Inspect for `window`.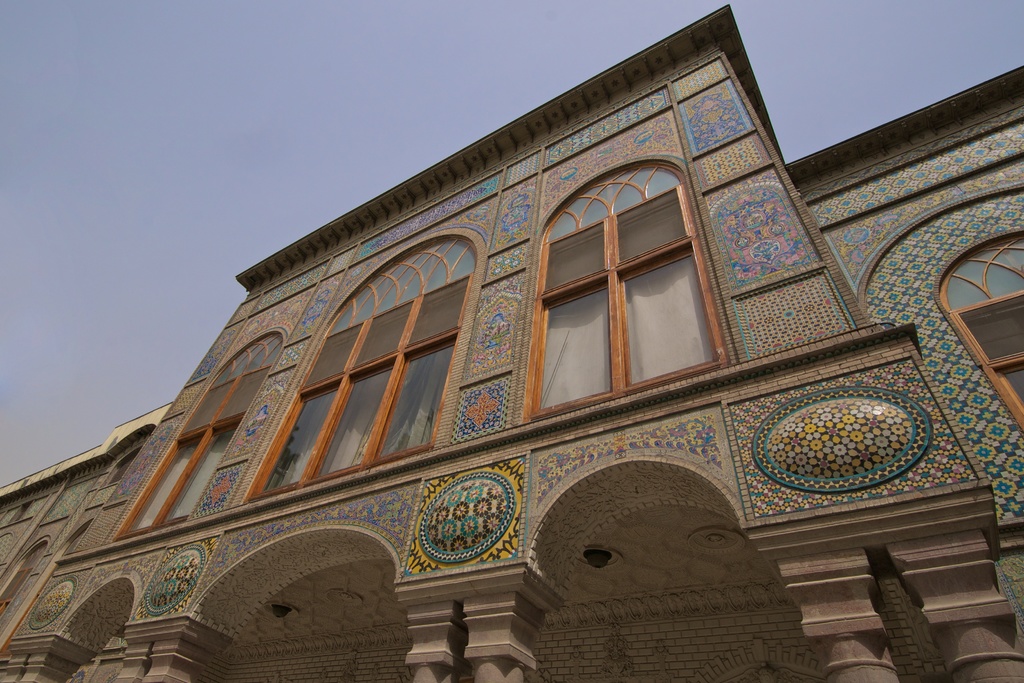
Inspection: (120,336,277,540).
